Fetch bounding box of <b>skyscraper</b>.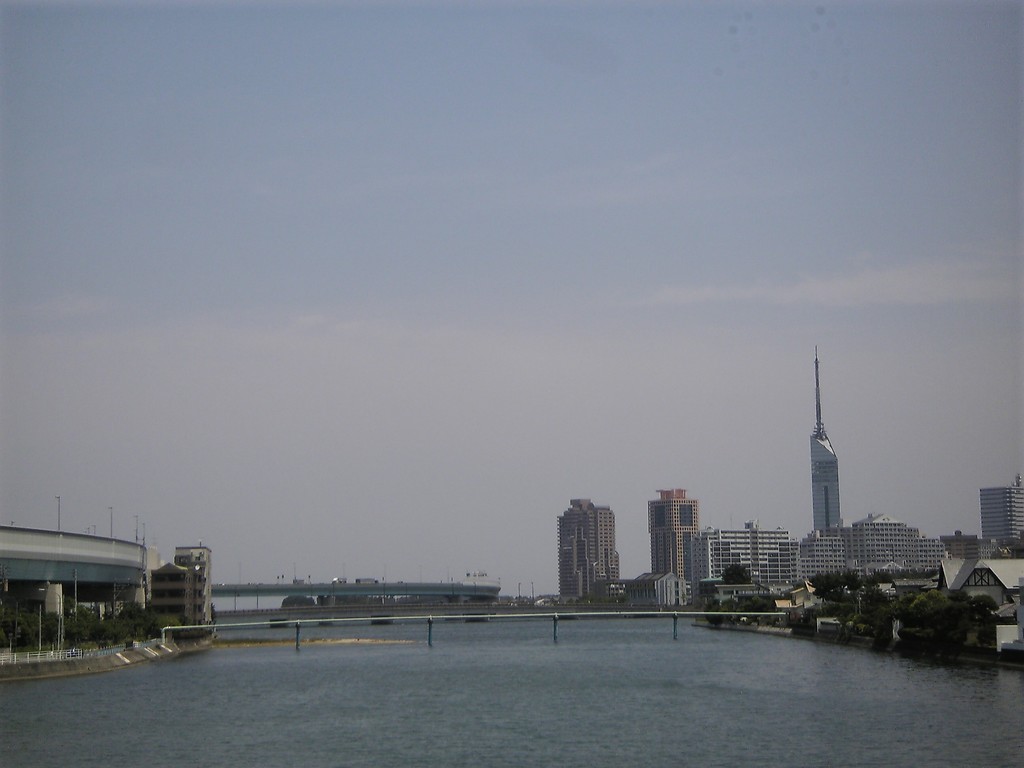
Bbox: <bbox>540, 496, 626, 597</bbox>.
